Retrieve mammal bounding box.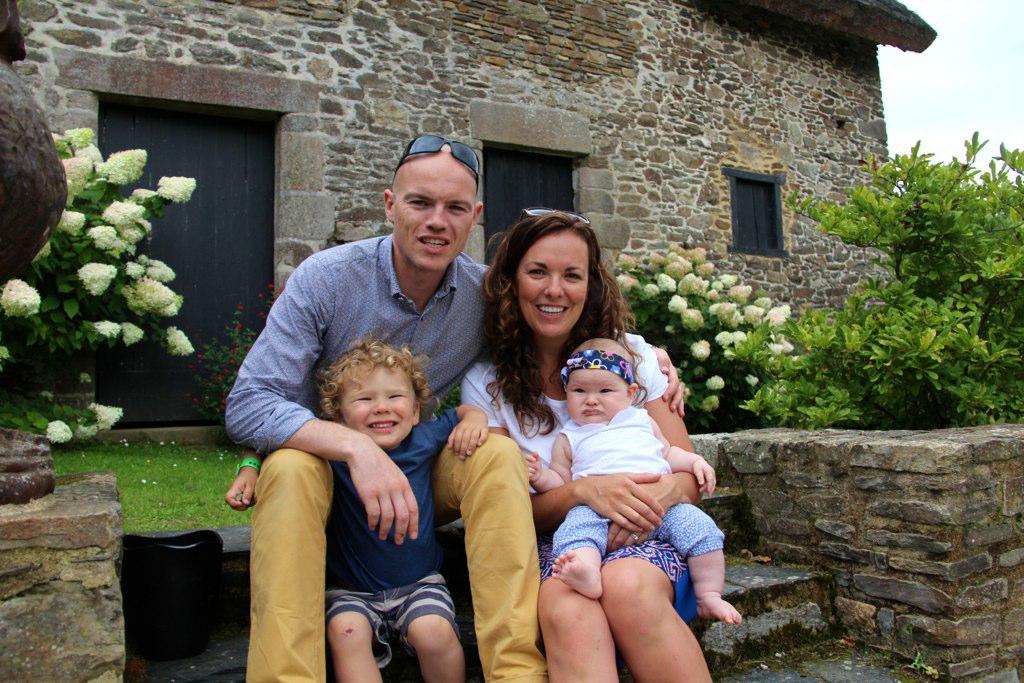
Bounding box: bbox=[457, 200, 716, 682].
